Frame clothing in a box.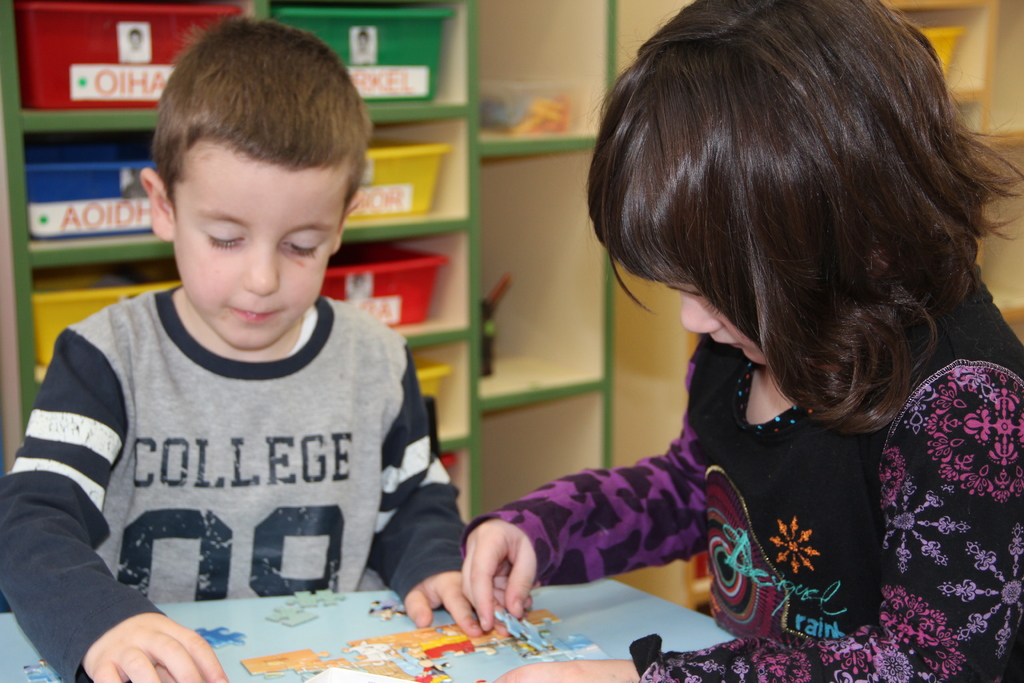
{"x1": 1, "y1": 279, "x2": 468, "y2": 682}.
